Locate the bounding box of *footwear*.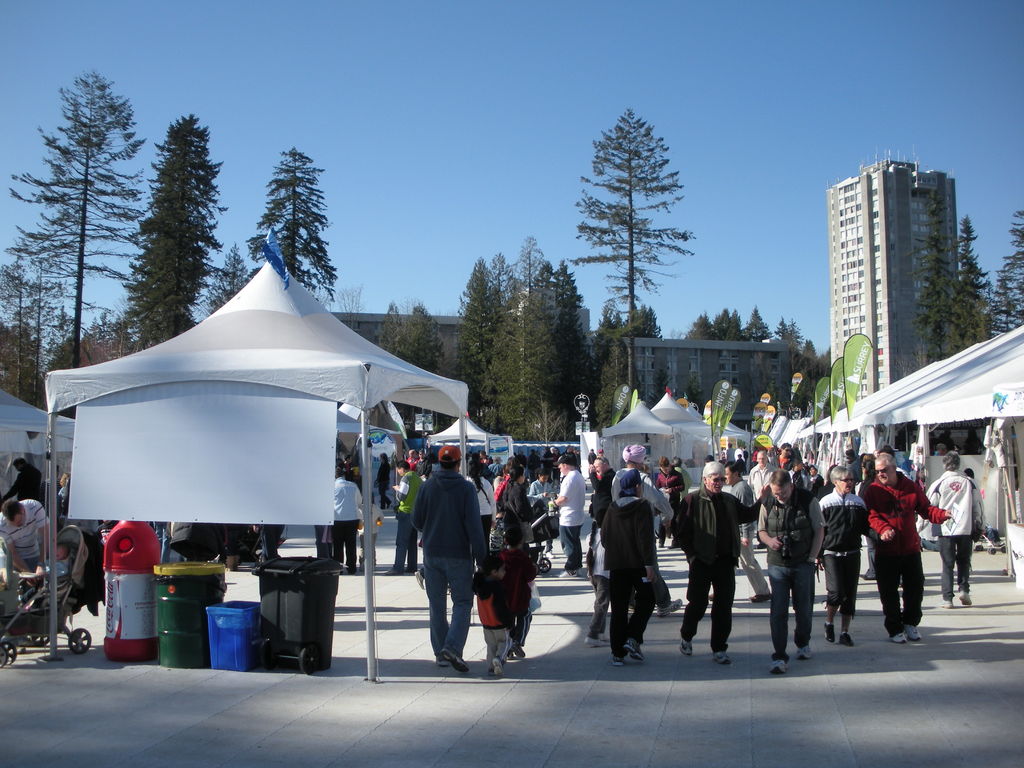
Bounding box: bbox(772, 657, 788, 673).
